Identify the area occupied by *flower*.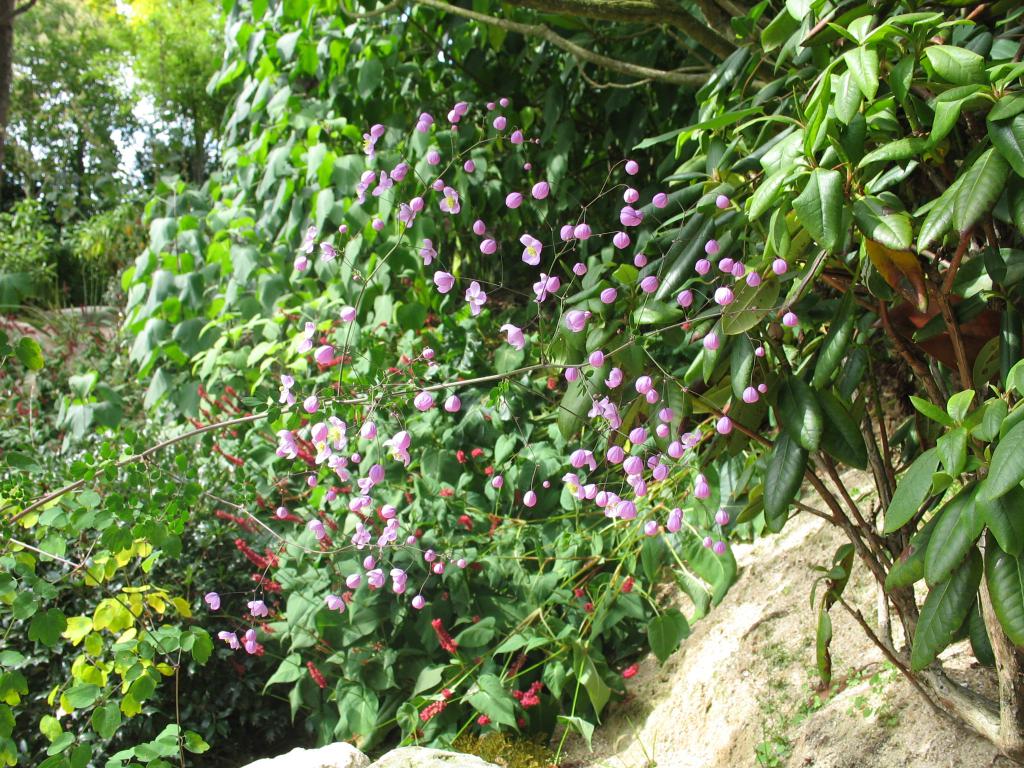
Area: BBox(498, 94, 510, 110).
